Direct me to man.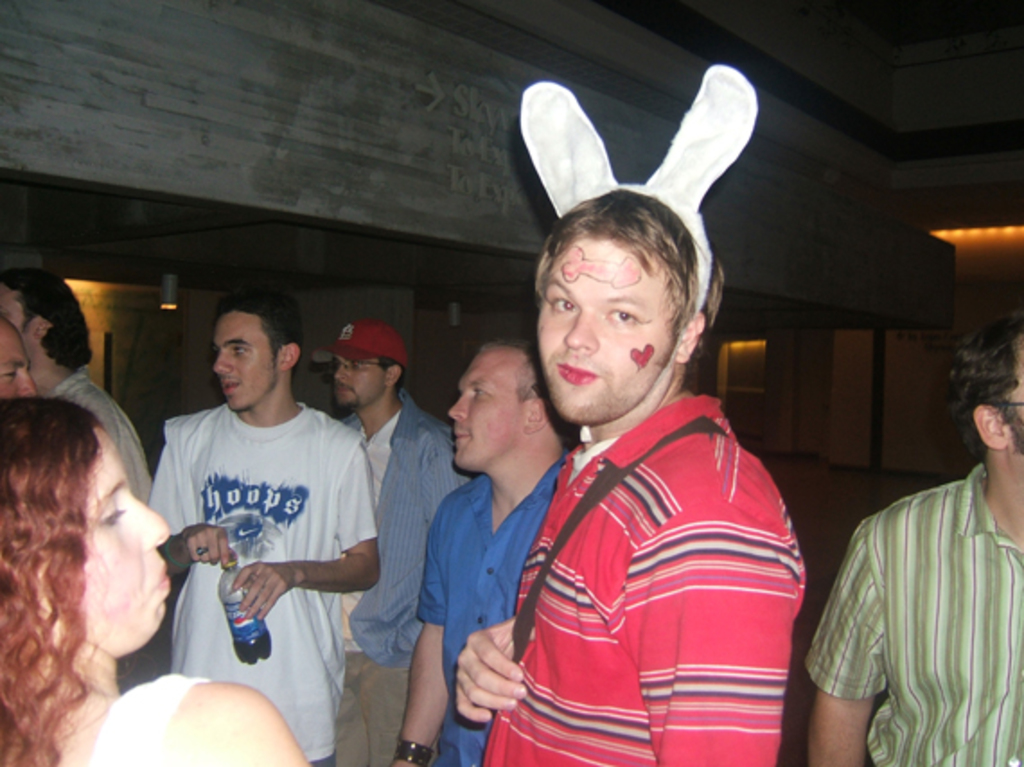
Direction: [left=133, top=295, right=388, bottom=749].
